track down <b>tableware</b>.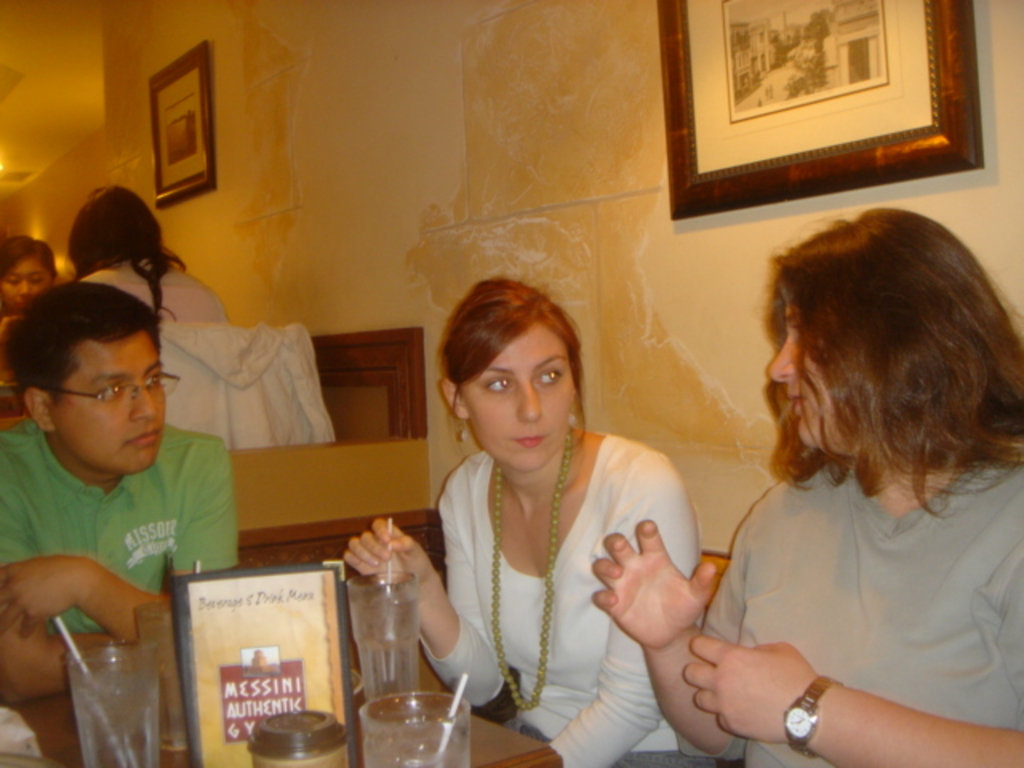
Tracked to <region>134, 600, 184, 754</region>.
